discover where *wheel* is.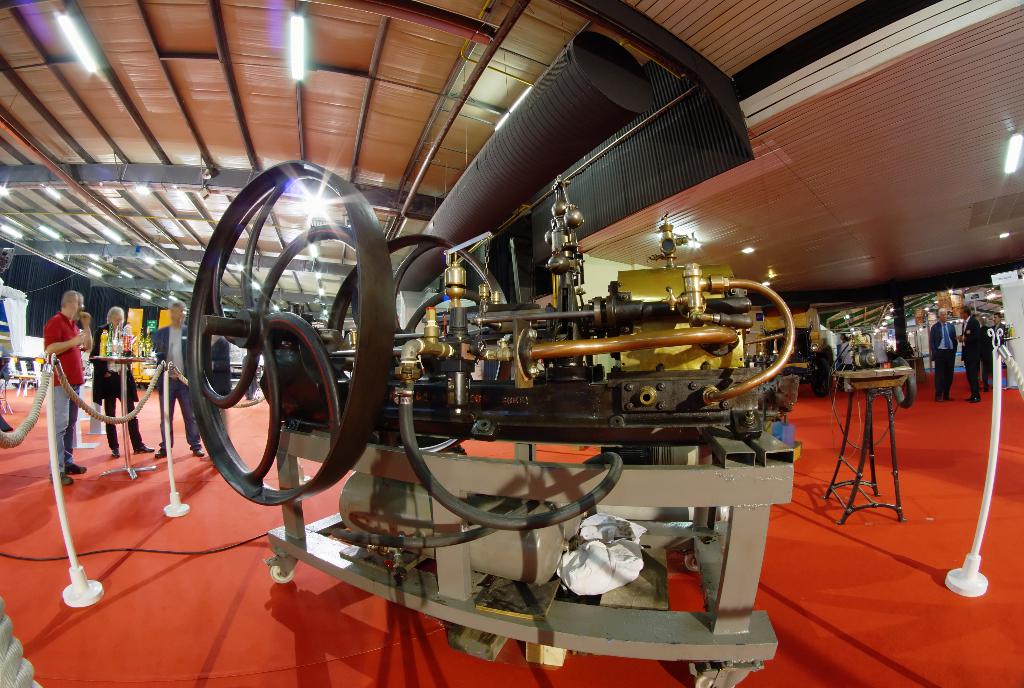
Discovered at x1=188, y1=156, x2=397, y2=508.
